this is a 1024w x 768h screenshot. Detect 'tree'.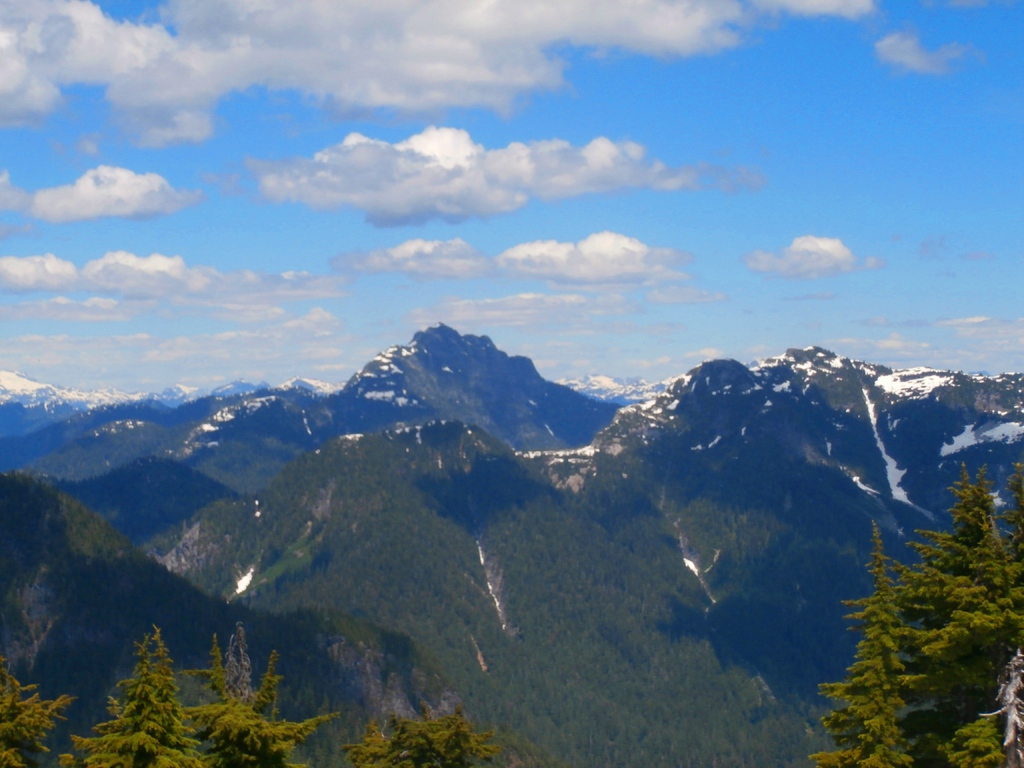
<box>181,616,338,767</box>.
